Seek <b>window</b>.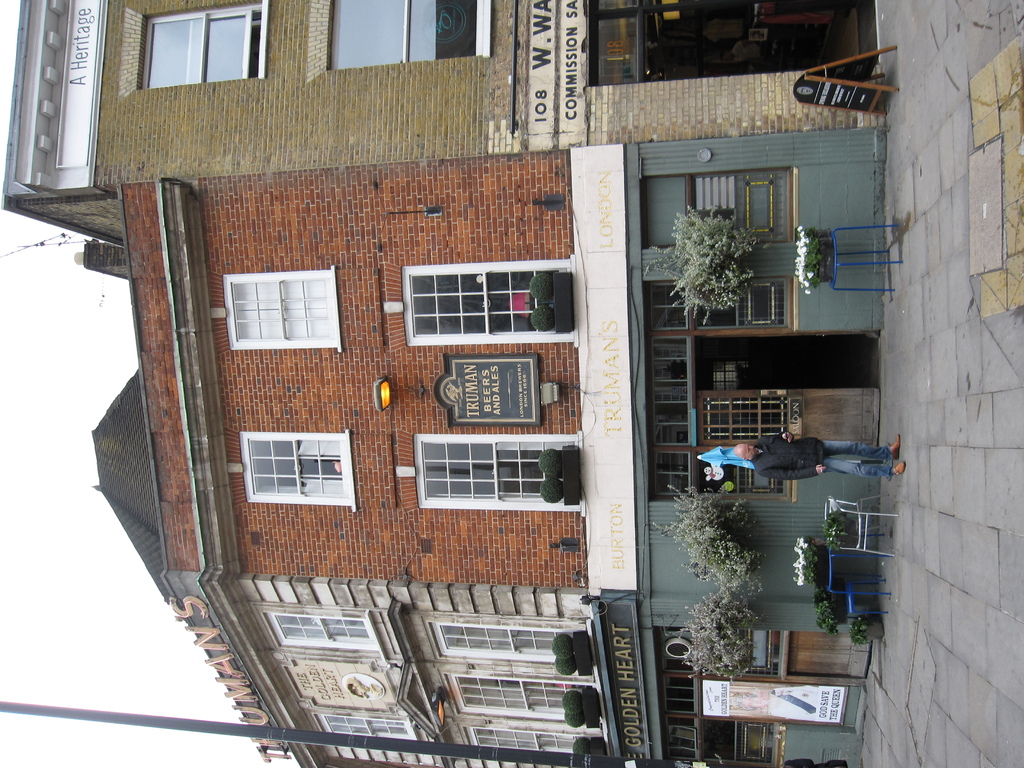
bbox(119, 0, 270, 95).
